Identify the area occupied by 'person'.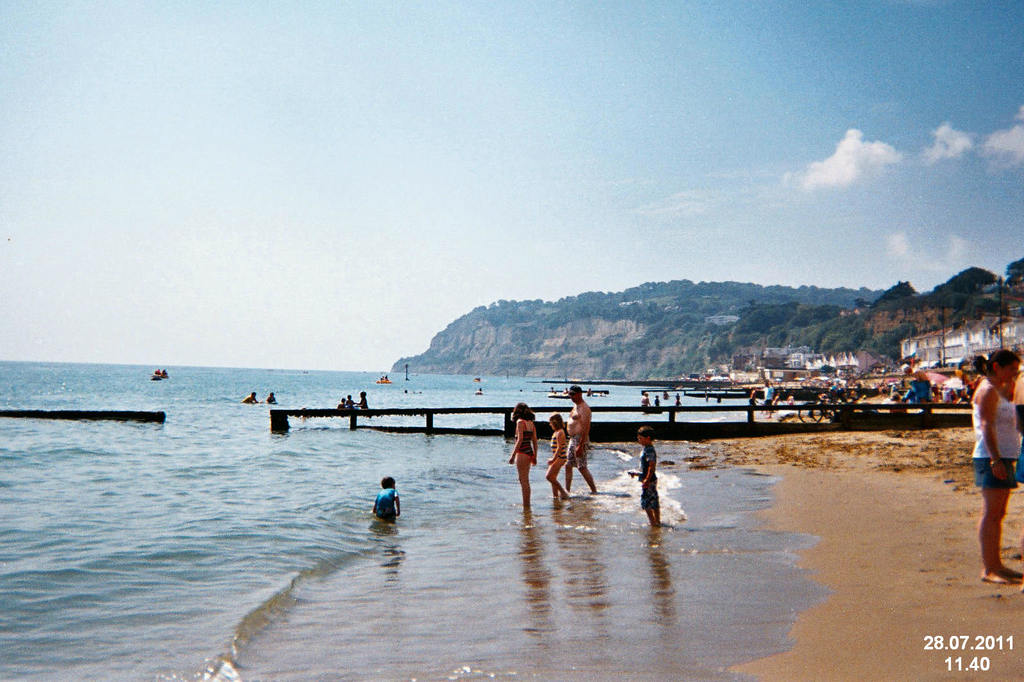
Area: <bbox>971, 348, 1023, 588</bbox>.
